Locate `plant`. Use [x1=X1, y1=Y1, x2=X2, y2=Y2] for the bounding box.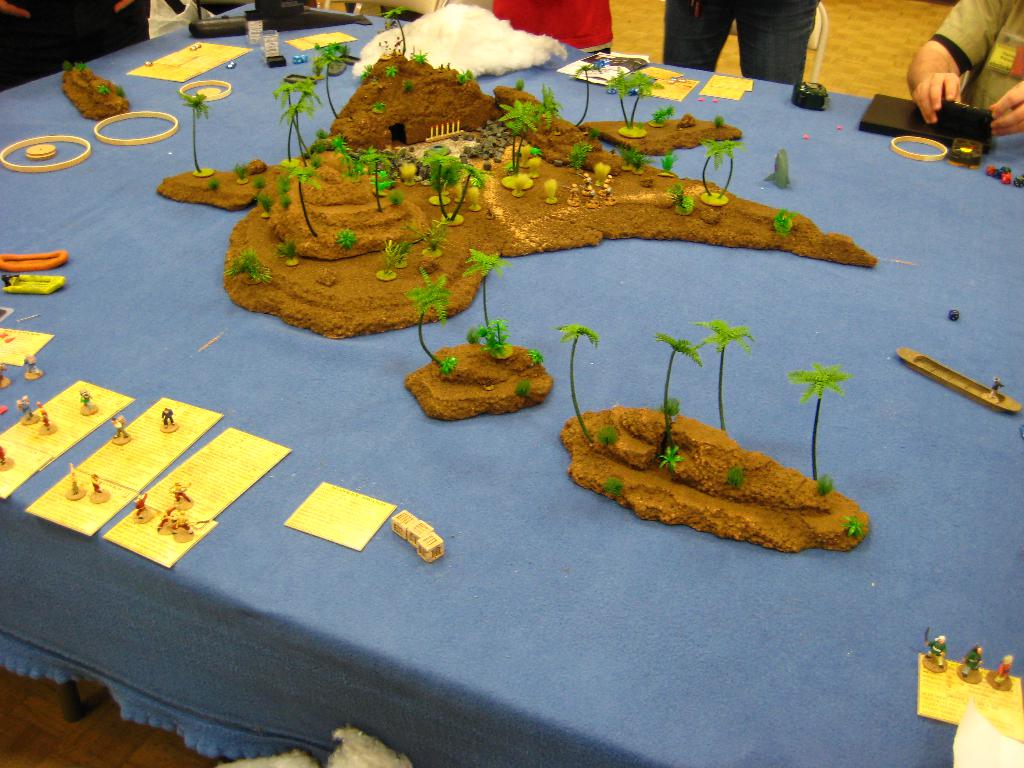
[x1=282, y1=175, x2=287, y2=186].
